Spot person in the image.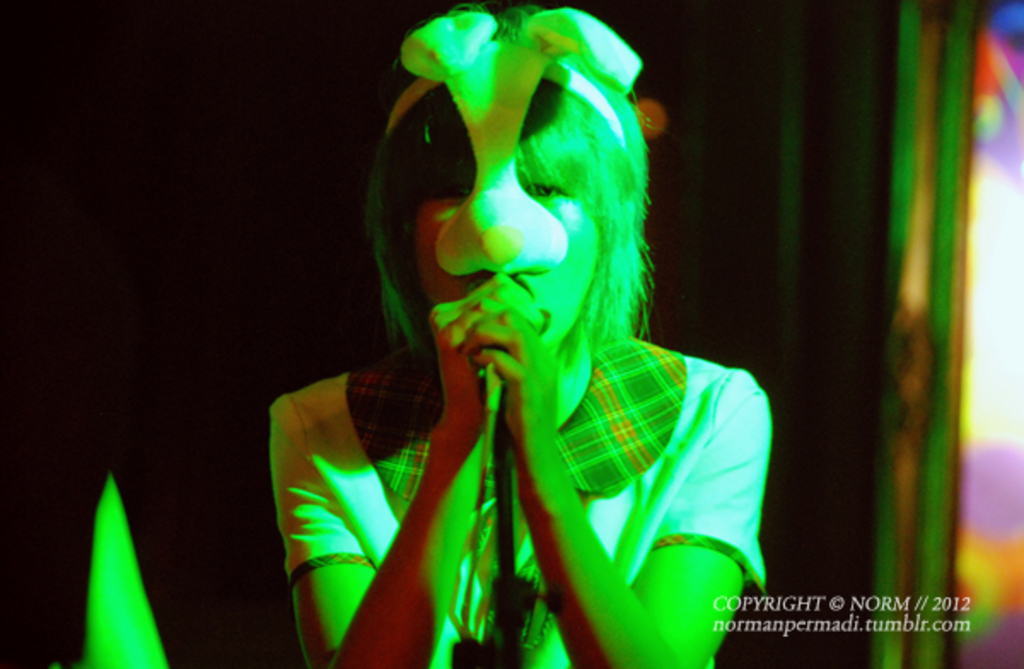
person found at pyautogui.locateOnScreen(258, 0, 788, 667).
